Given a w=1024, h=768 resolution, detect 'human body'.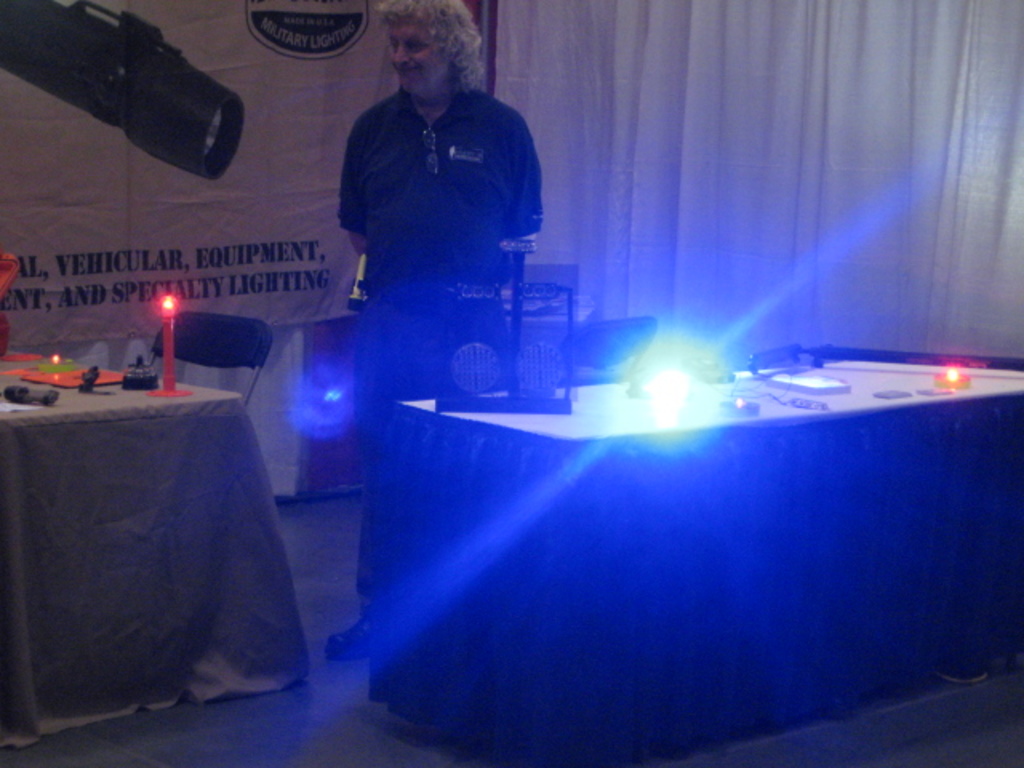
locate(325, 0, 544, 662).
